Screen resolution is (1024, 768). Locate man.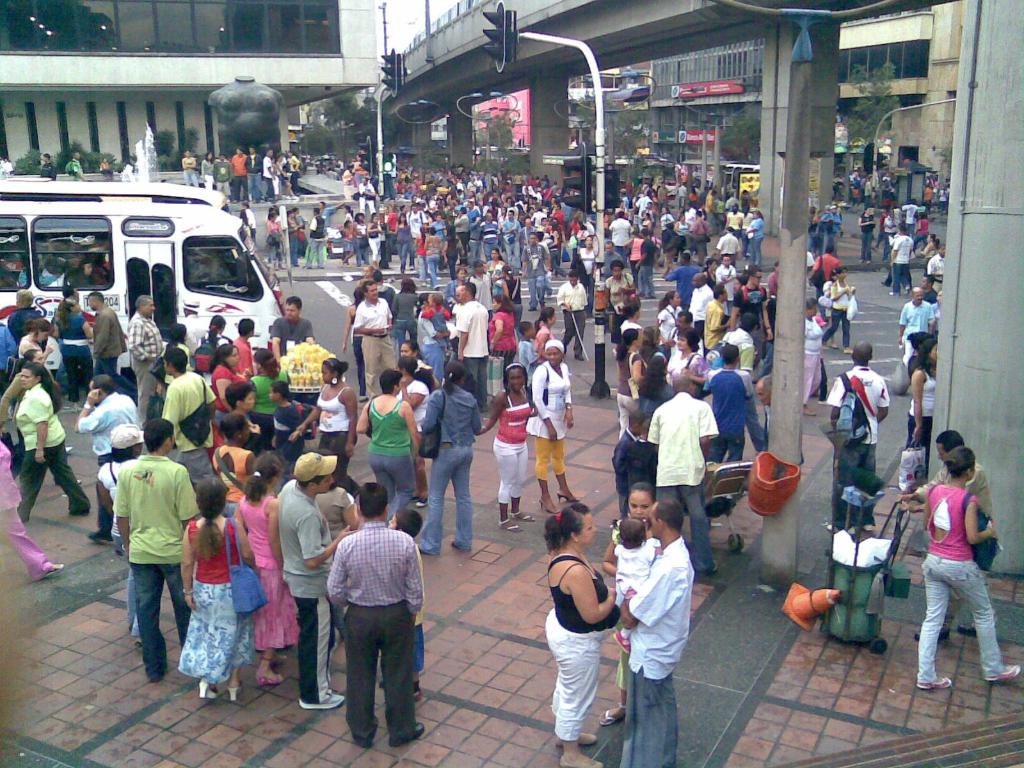
x1=317 y1=499 x2=428 y2=751.
